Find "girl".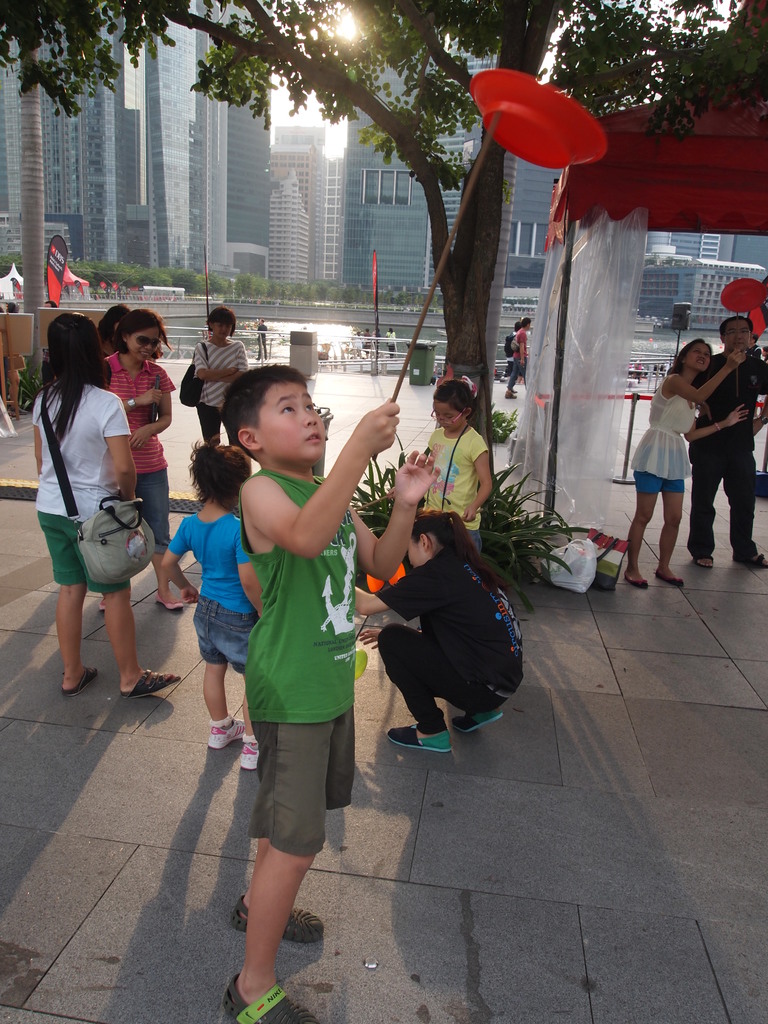
left=630, top=342, right=746, bottom=589.
